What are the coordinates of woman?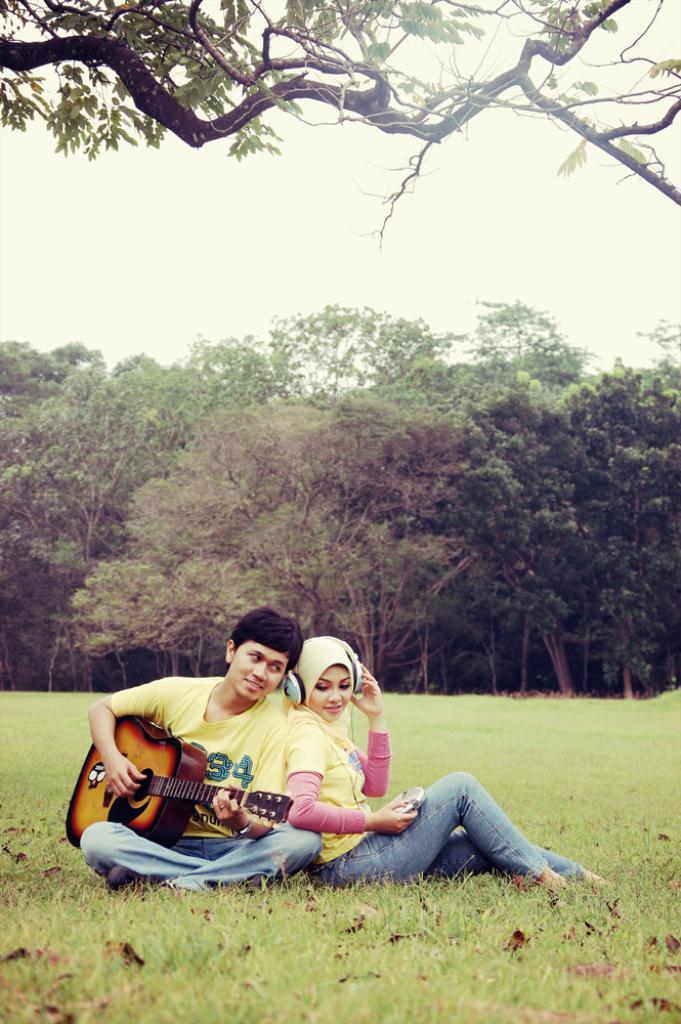
box=[281, 635, 615, 891].
